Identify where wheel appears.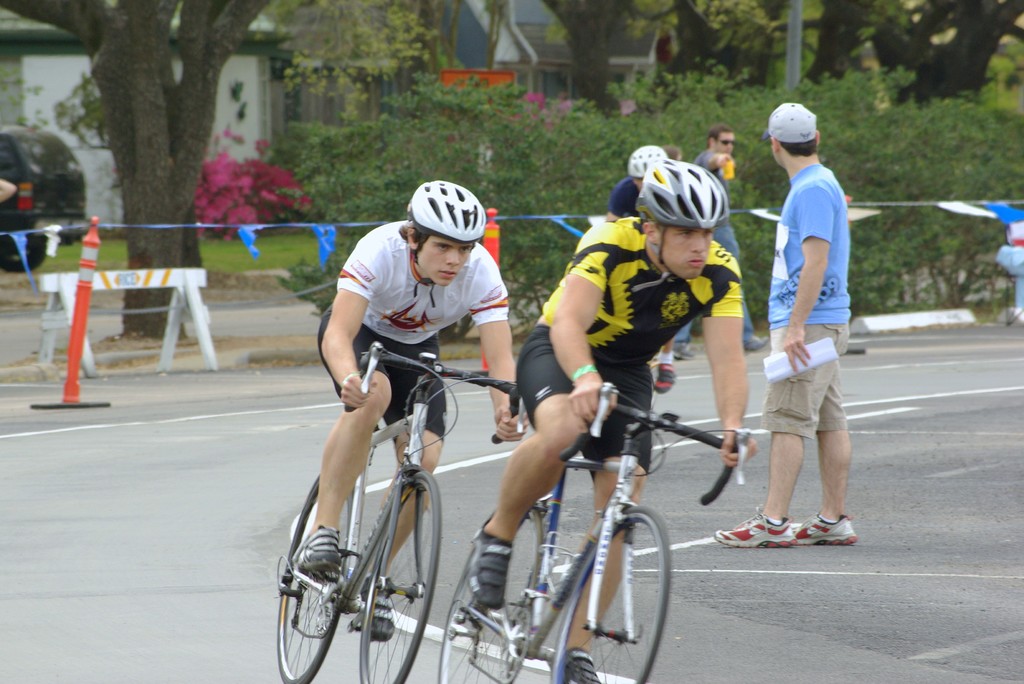
Appears at left=549, top=498, right=669, bottom=683.
